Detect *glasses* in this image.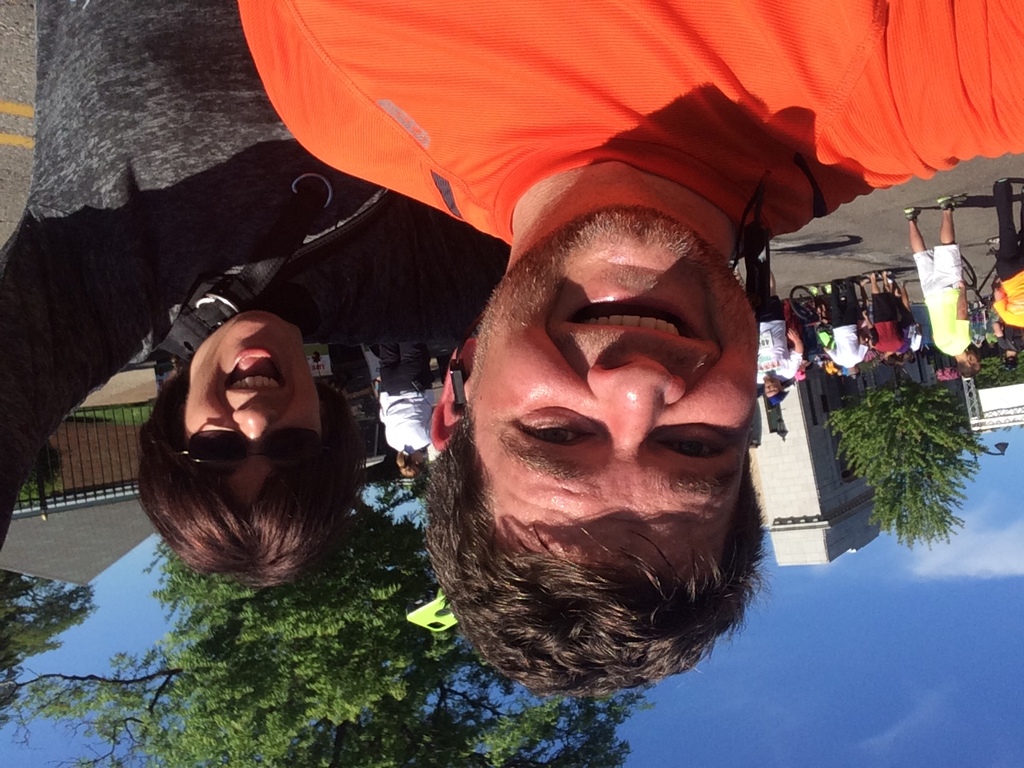
Detection: rect(175, 423, 322, 467).
